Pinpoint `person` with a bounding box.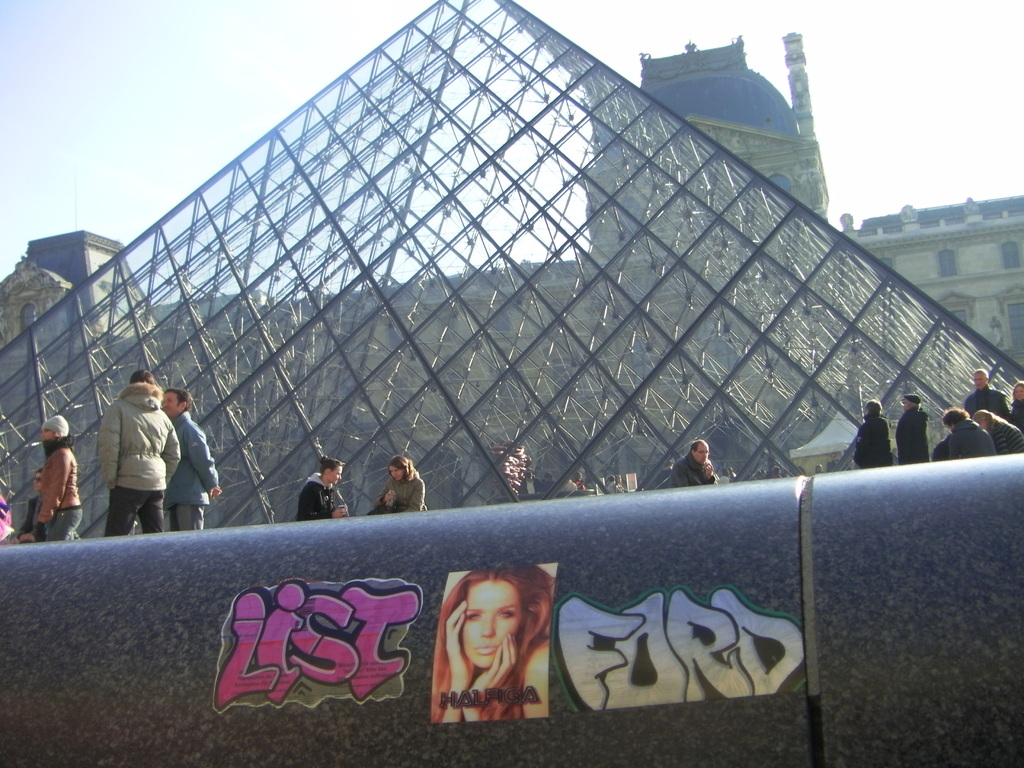
pyautogui.locateOnScreen(296, 456, 350, 520).
